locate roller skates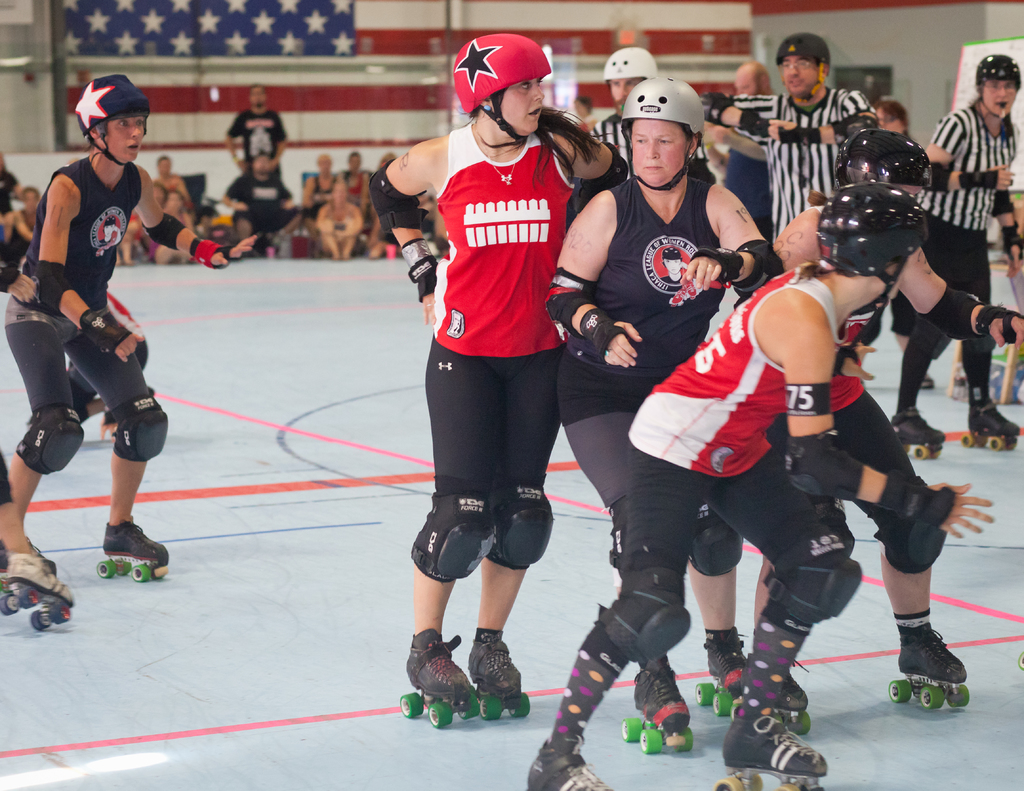
{"left": 959, "top": 397, "right": 1020, "bottom": 450}
